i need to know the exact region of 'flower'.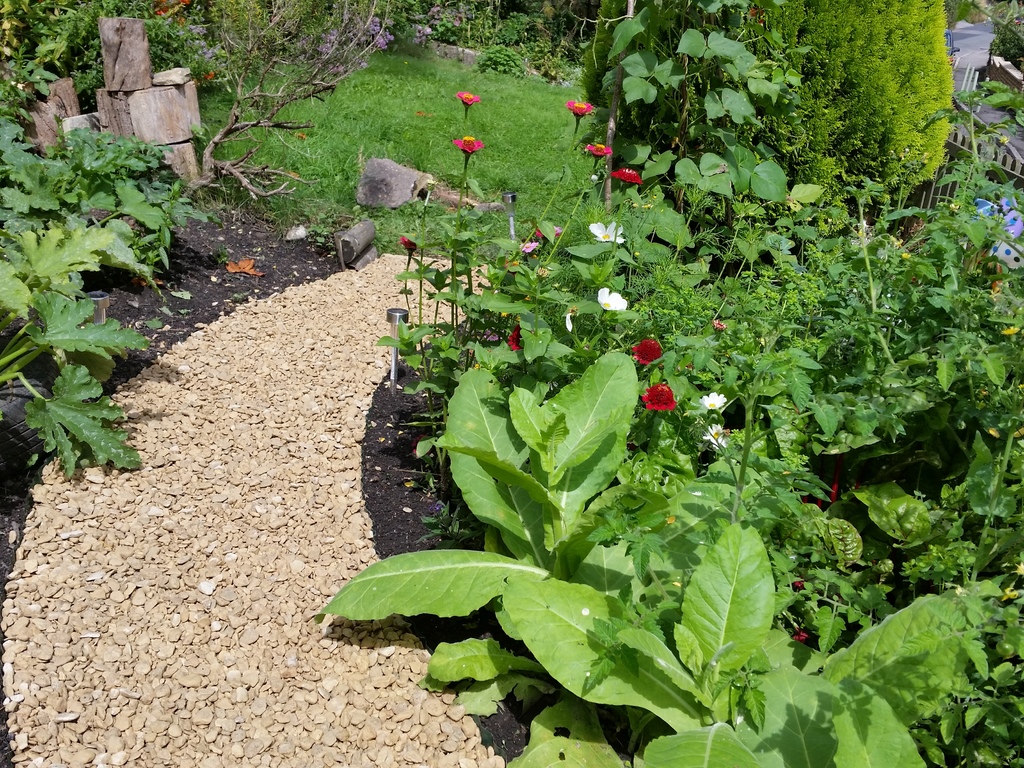
Region: rect(504, 321, 525, 351).
